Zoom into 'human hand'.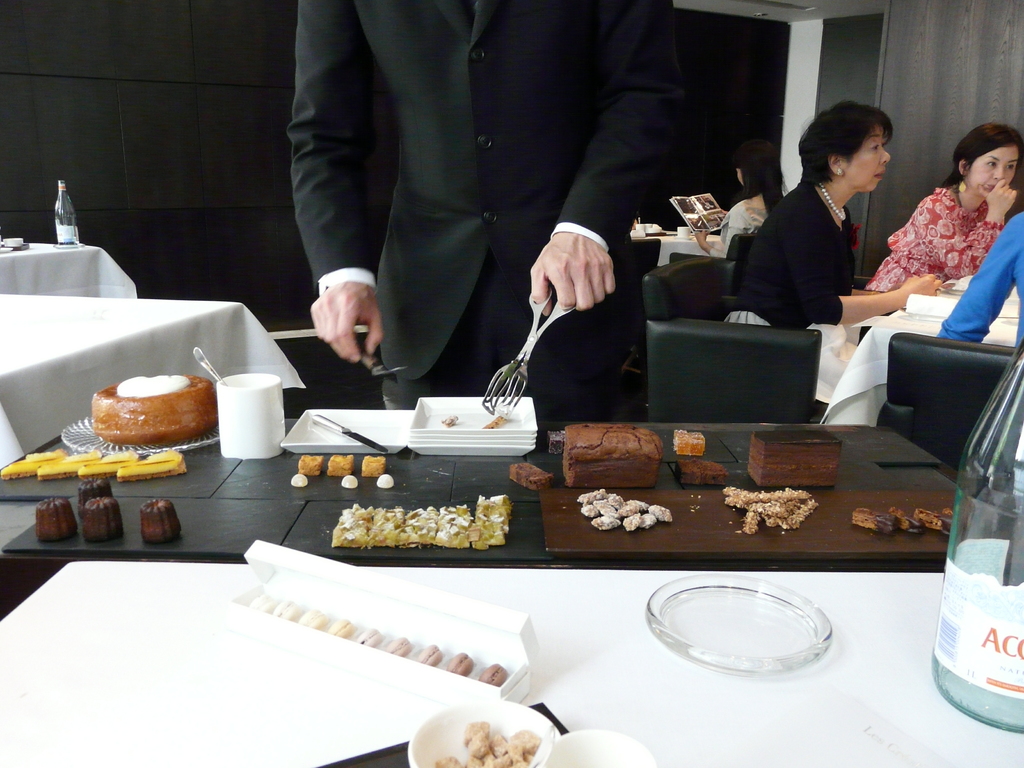
Zoom target: box=[695, 228, 711, 249].
